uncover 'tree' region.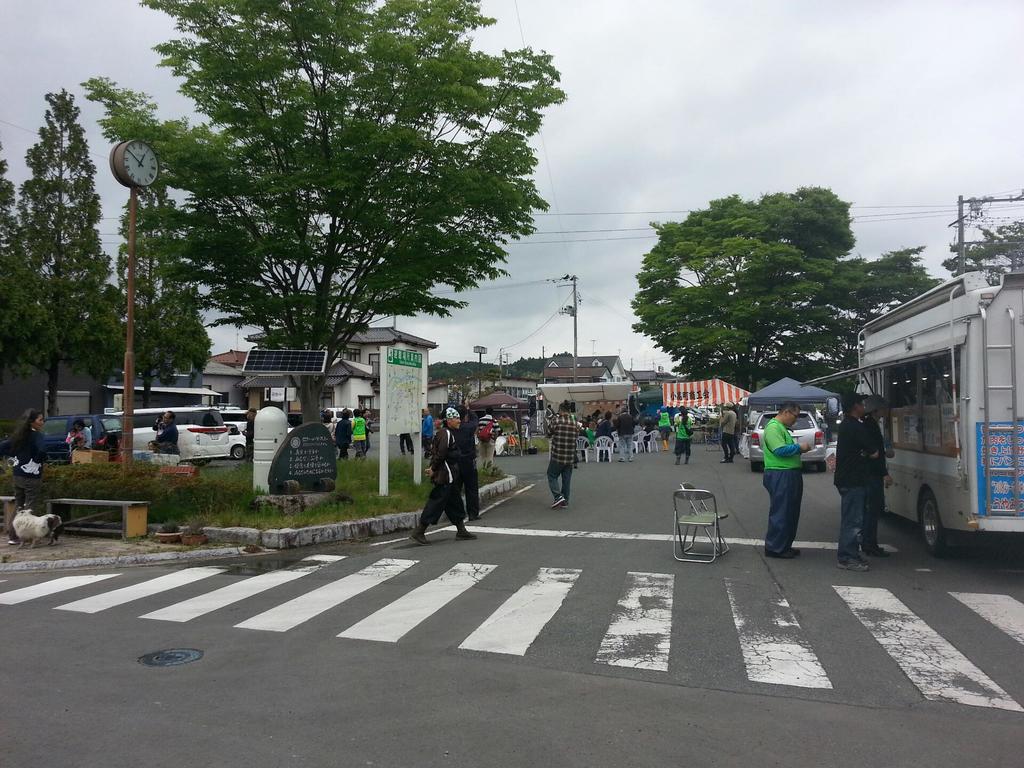
Uncovered: [0, 141, 63, 376].
